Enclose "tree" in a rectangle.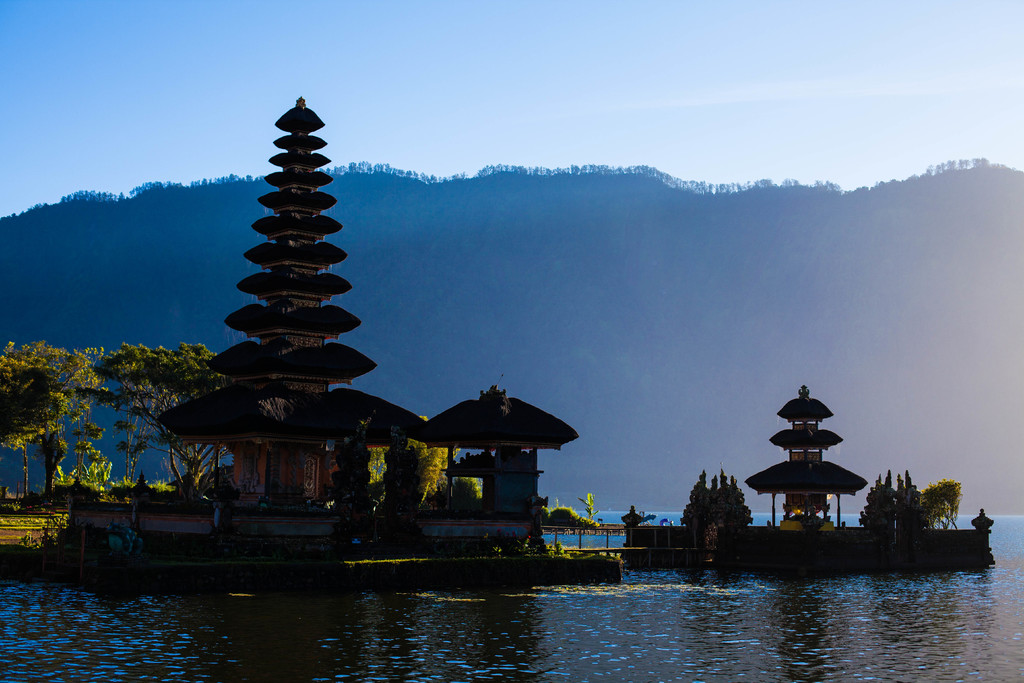
(922, 479, 965, 532).
